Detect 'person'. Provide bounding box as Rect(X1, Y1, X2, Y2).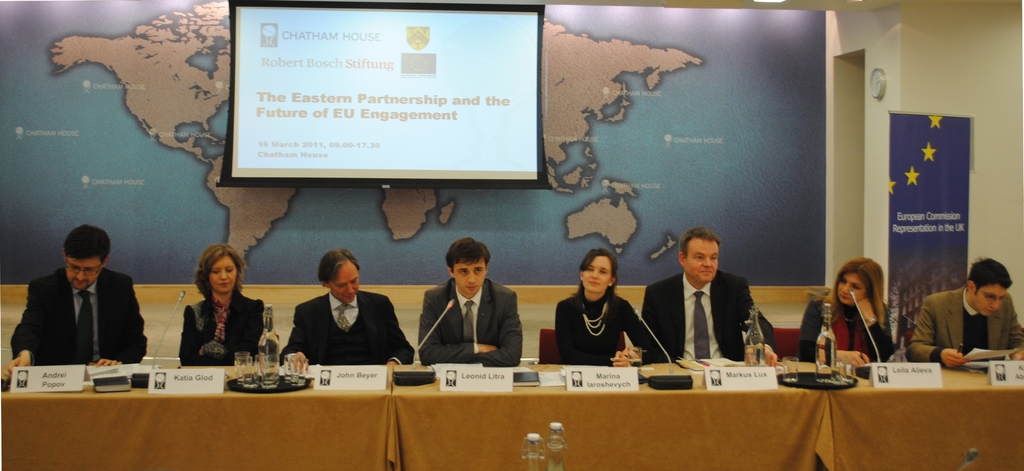
Rect(174, 243, 279, 366).
